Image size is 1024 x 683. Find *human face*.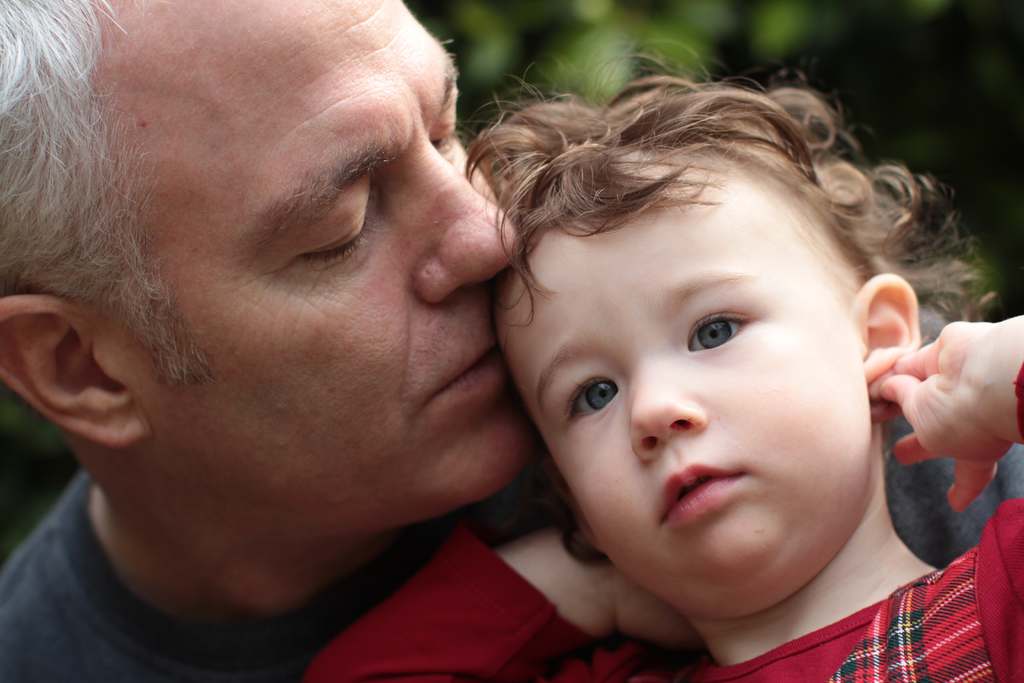
494/149/869/584.
